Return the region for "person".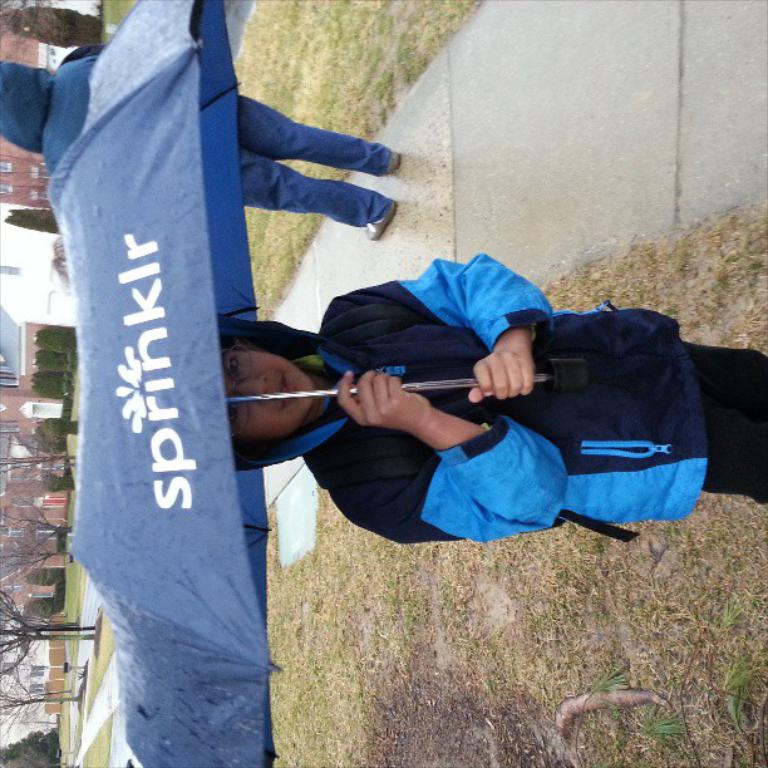
locate(246, 230, 643, 576).
